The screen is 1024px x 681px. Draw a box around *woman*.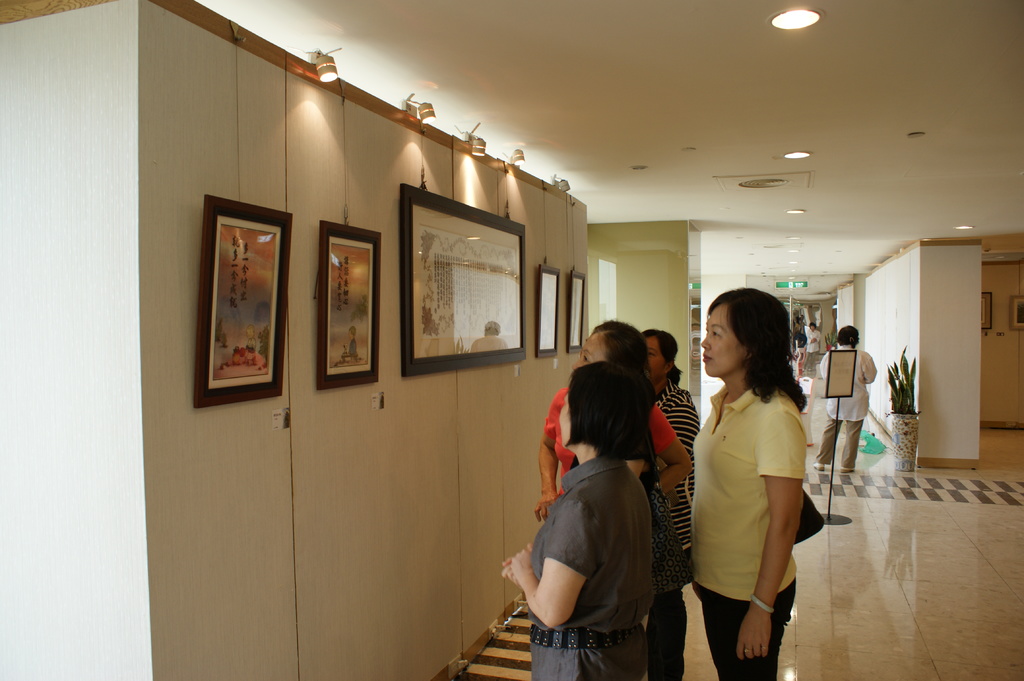
684,296,825,678.
